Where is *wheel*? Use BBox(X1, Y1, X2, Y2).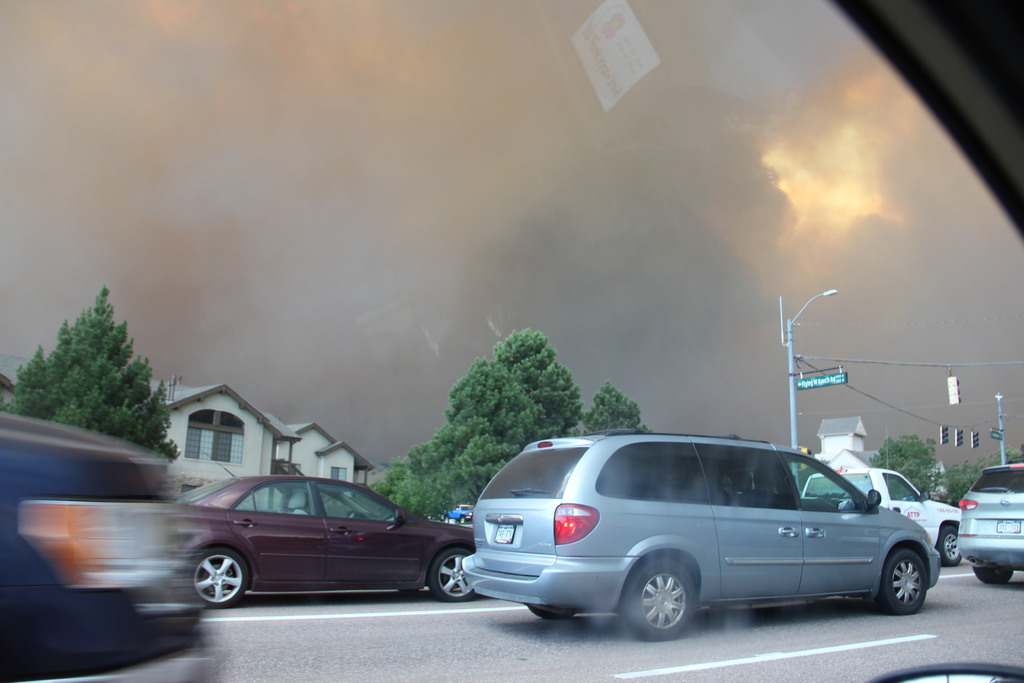
BBox(429, 547, 472, 602).
